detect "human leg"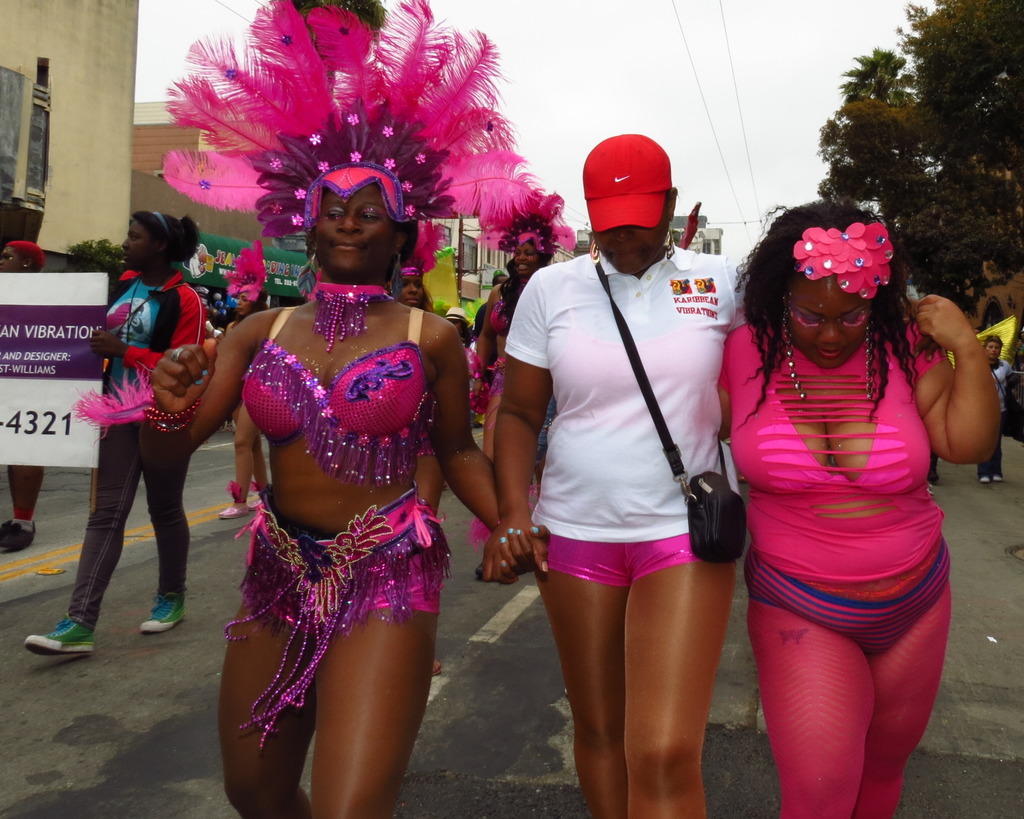
312,606,435,818
